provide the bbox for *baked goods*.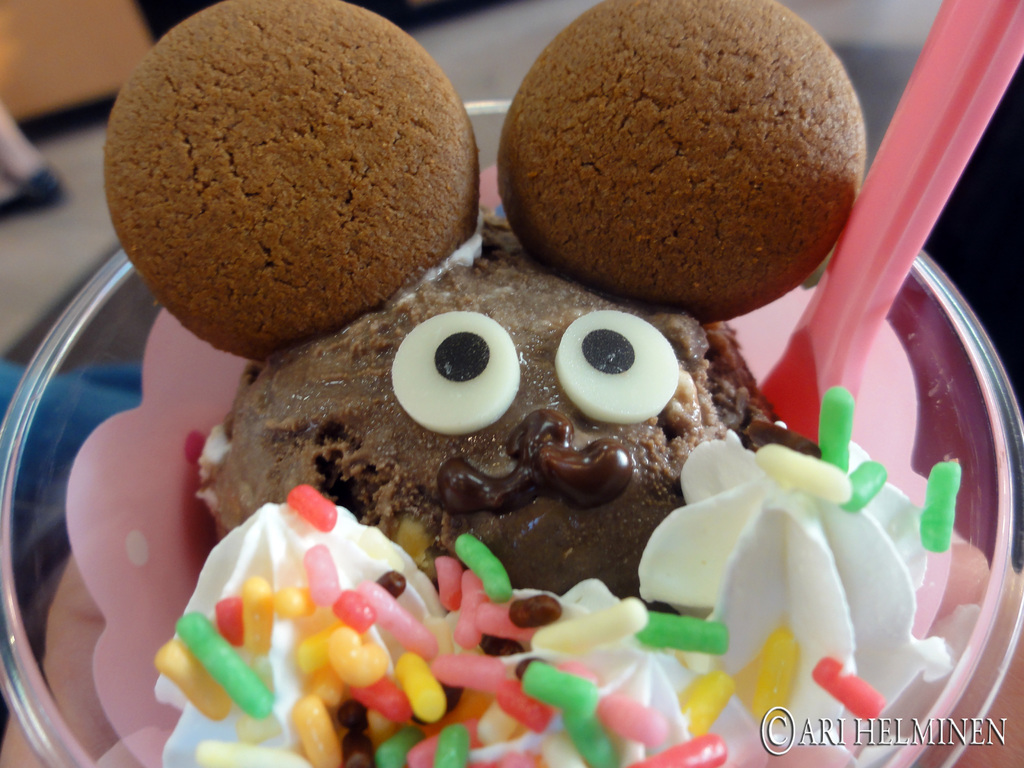
{"x1": 506, "y1": 0, "x2": 867, "y2": 324}.
